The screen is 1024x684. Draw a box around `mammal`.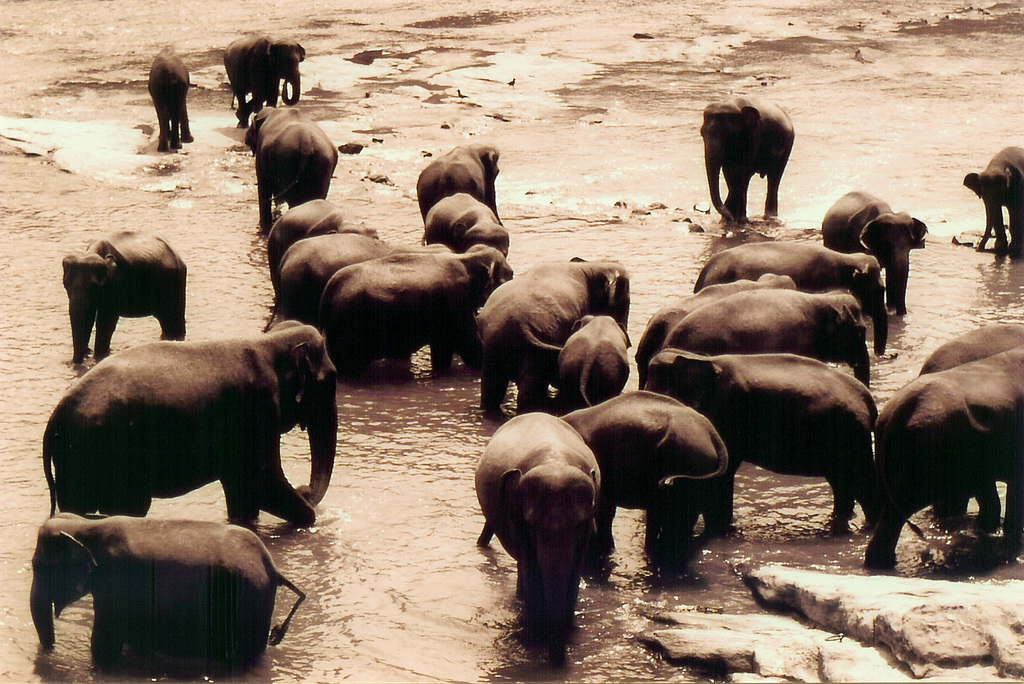
[left=259, top=197, right=374, bottom=300].
